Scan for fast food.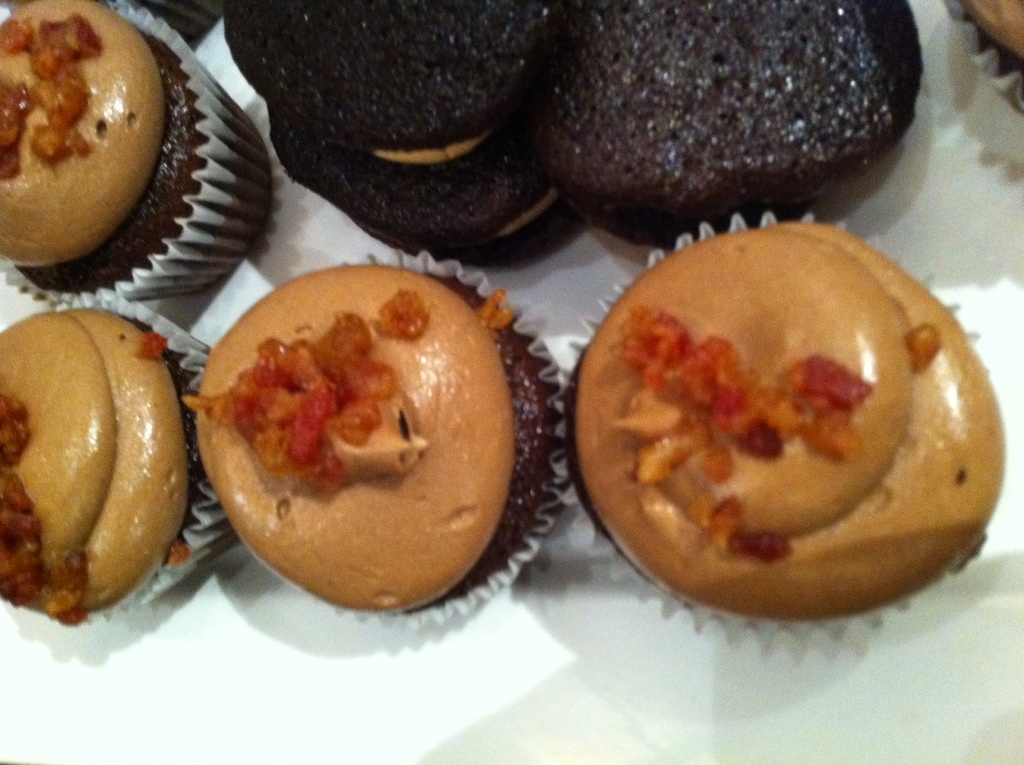
Scan result: [x1=0, y1=300, x2=232, y2=646].
